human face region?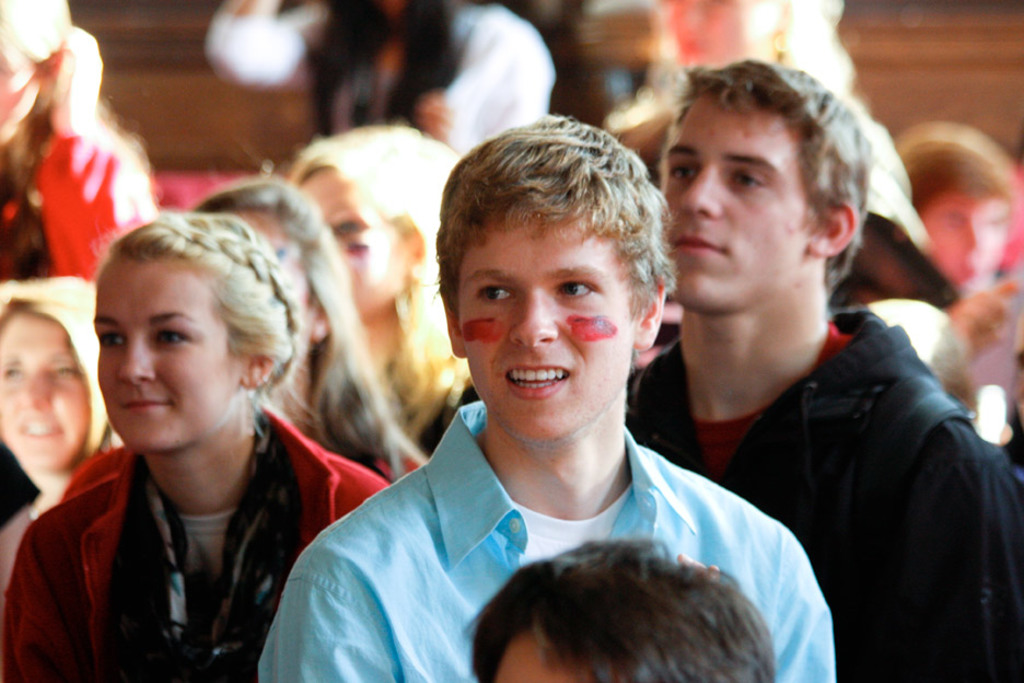
{"left": 0, "top": 310, "right": 88, "bottom": 482}
